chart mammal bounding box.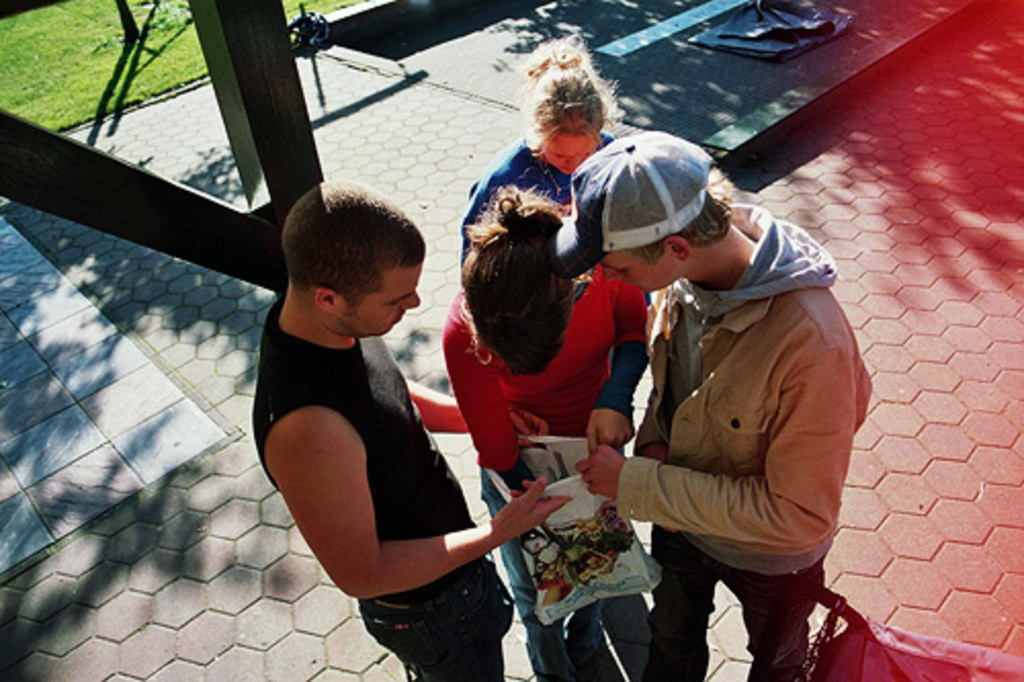
Charted: left=240, top=174, right=565, bottom=680.
